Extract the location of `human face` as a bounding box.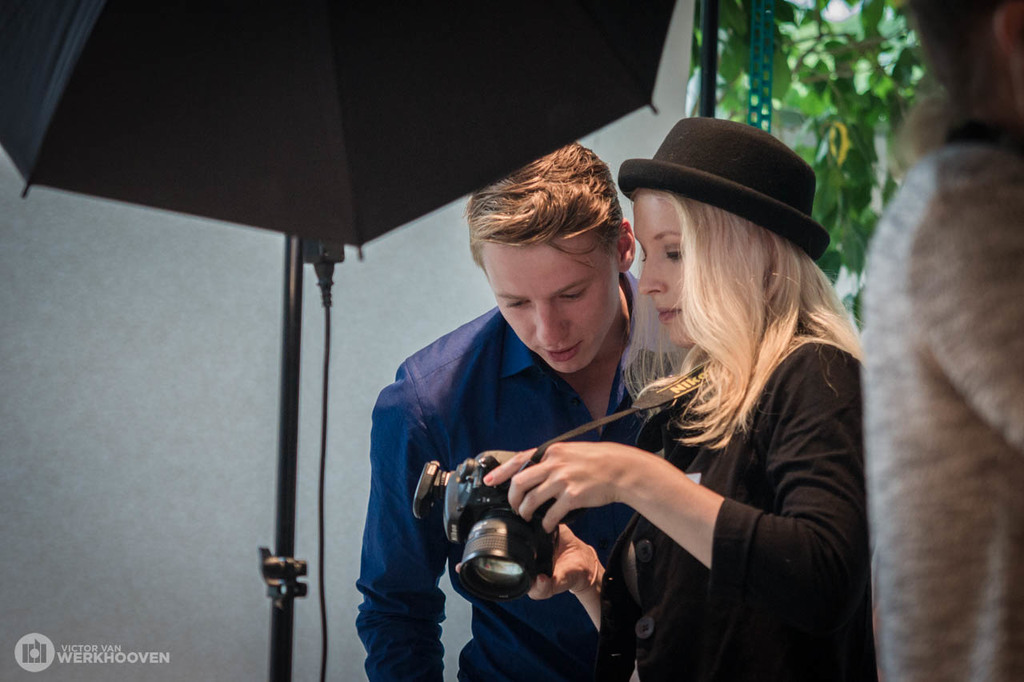
select_region(482, 235, 626, 373).
